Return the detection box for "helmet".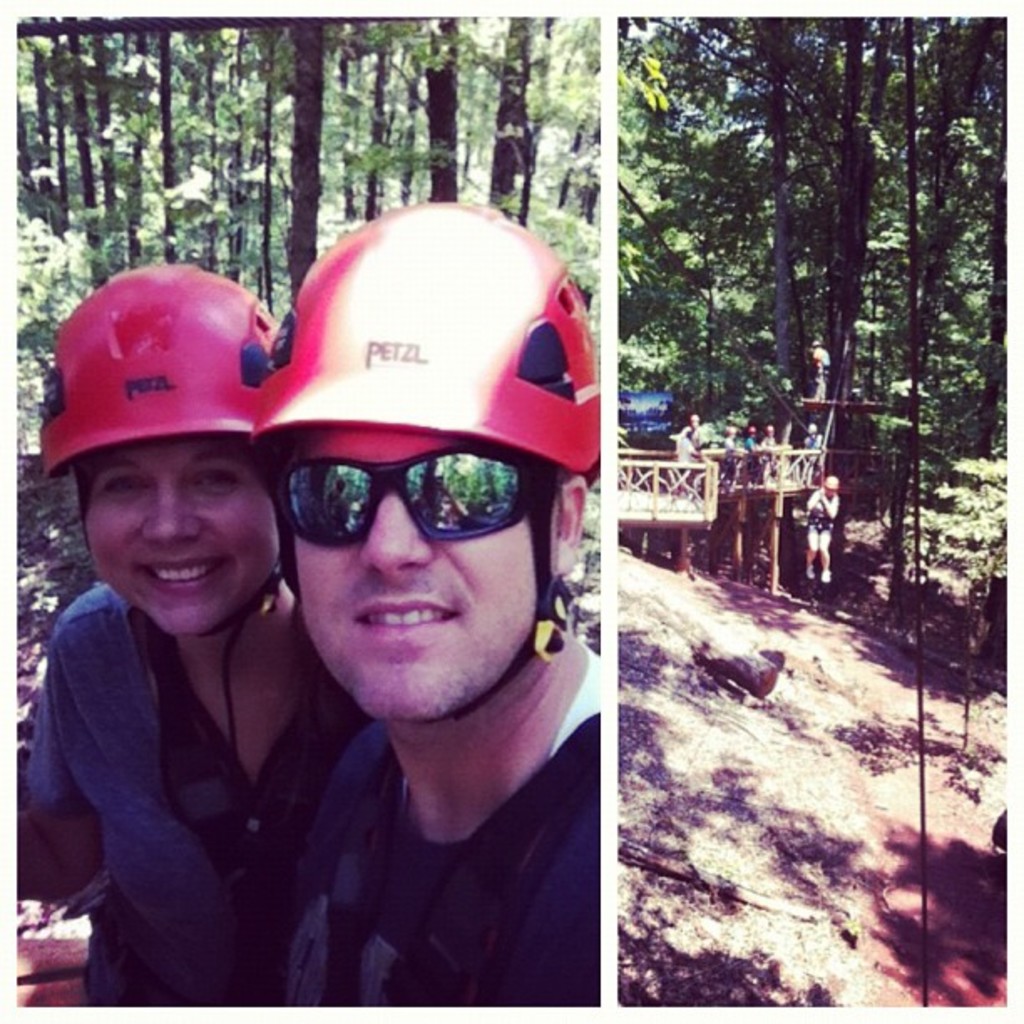
[x1=33, y1=263, x2=278, y2=636].
